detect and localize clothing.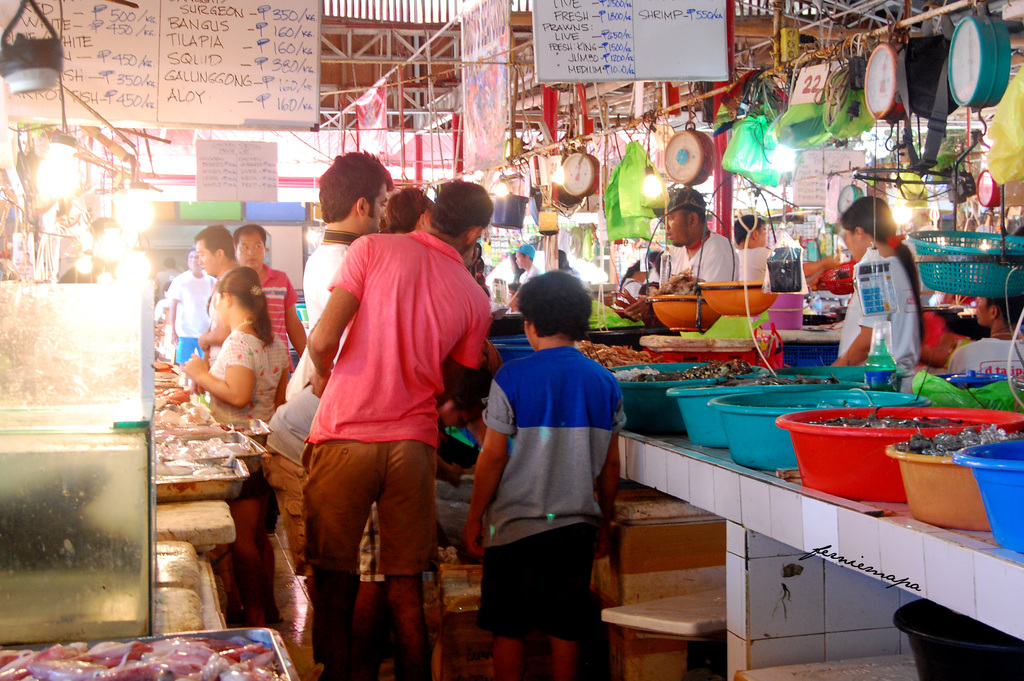
Localized at <box>205,273,225,403</box>.
